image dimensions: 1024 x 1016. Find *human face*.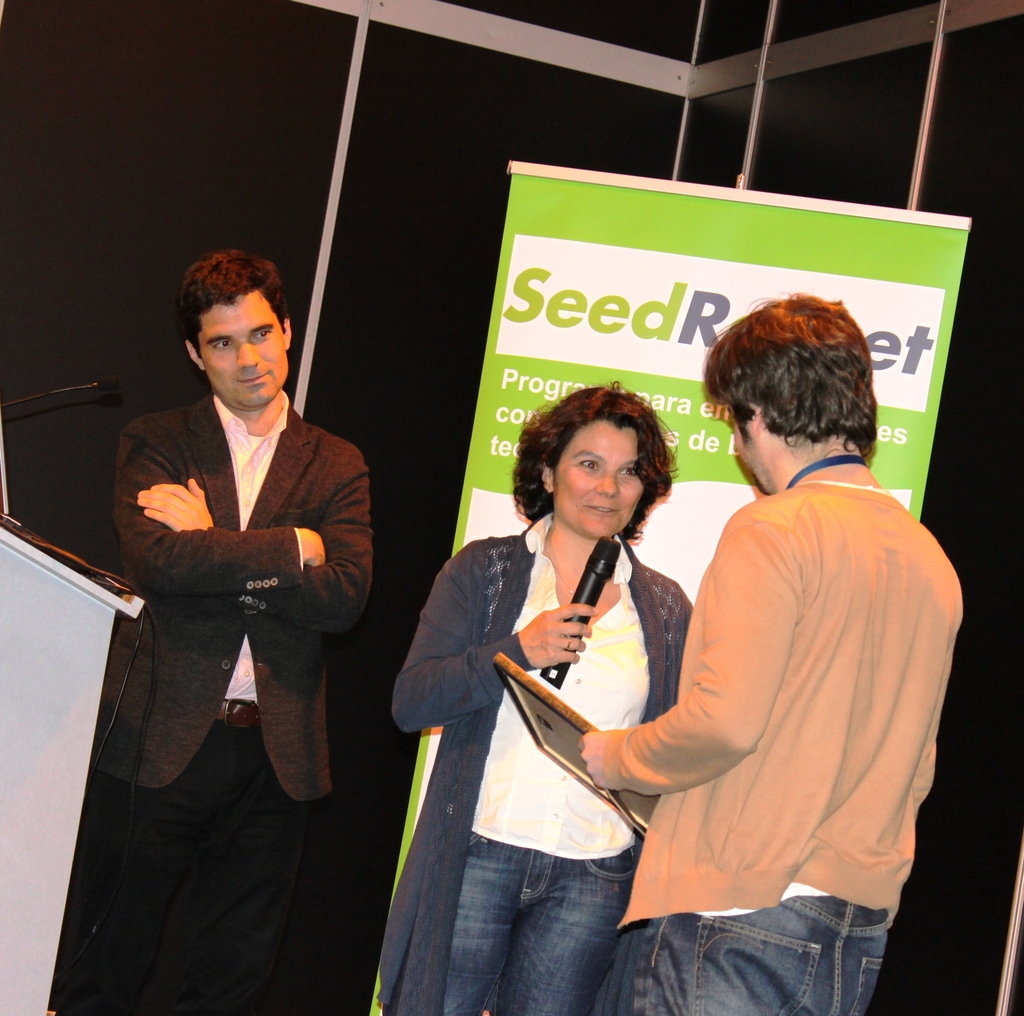
crop(556, 421, 641, 540).
